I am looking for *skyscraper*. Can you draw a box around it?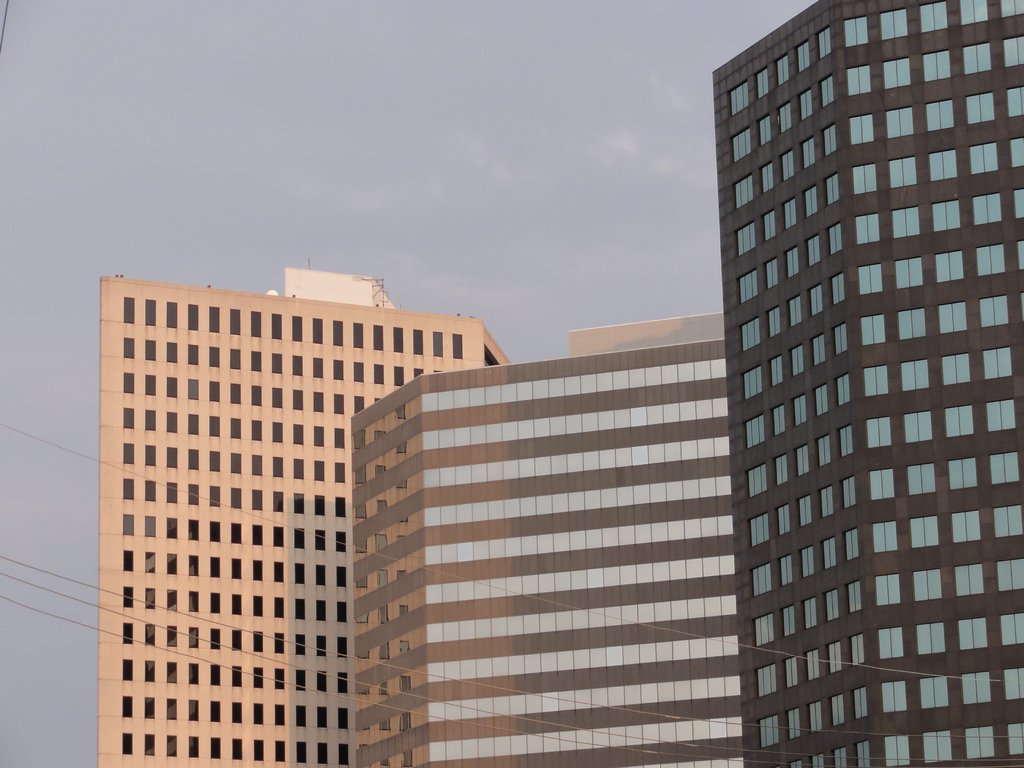
Sure, the bounding box is (339, 296, 759, 767).
